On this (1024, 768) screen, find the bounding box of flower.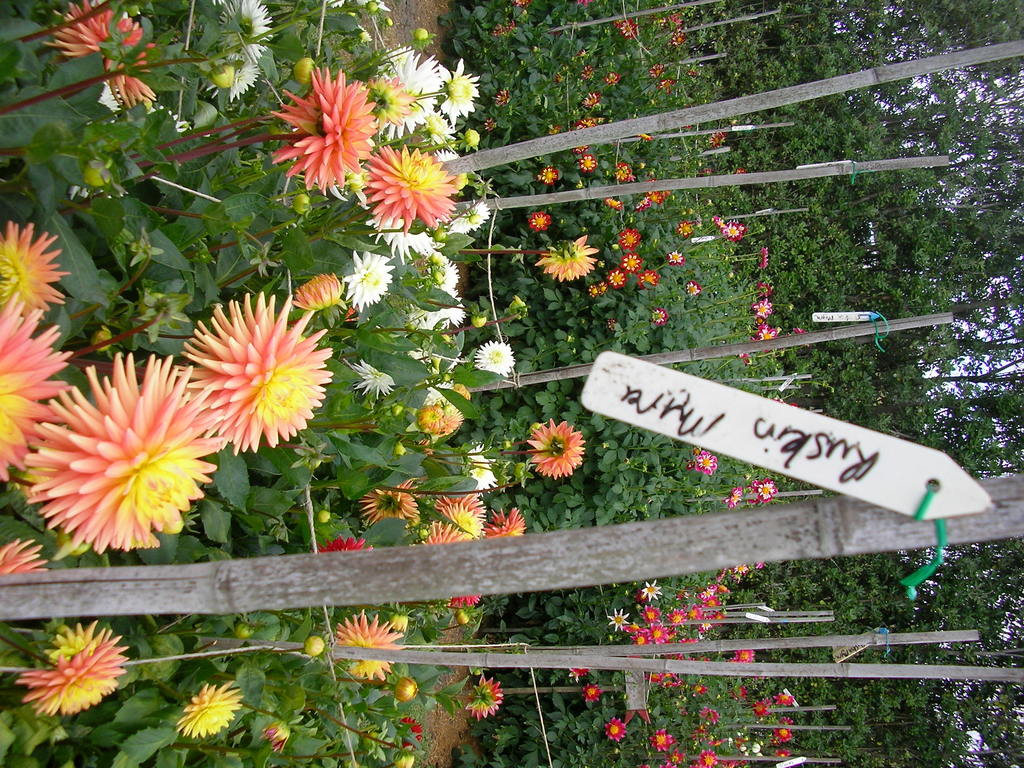
Bounding box: box=[483, 509, 525, 535].
